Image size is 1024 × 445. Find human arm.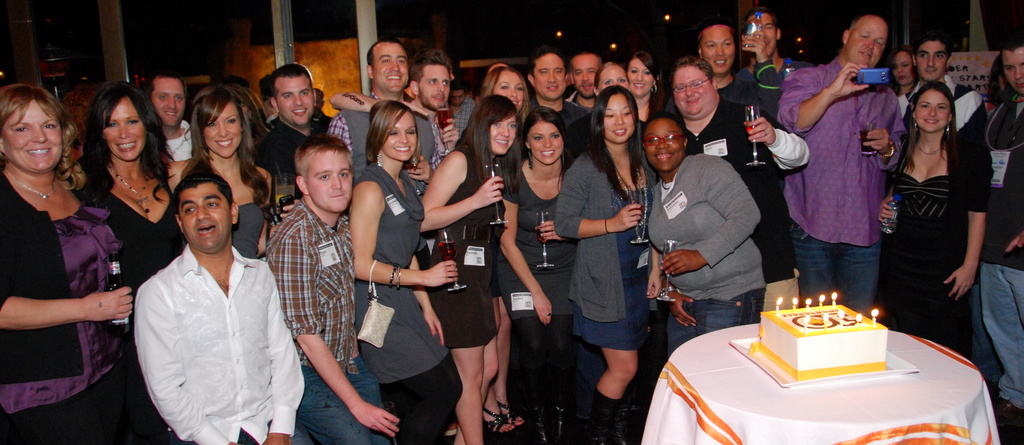
bbox=[876, 195, 893, 226].
